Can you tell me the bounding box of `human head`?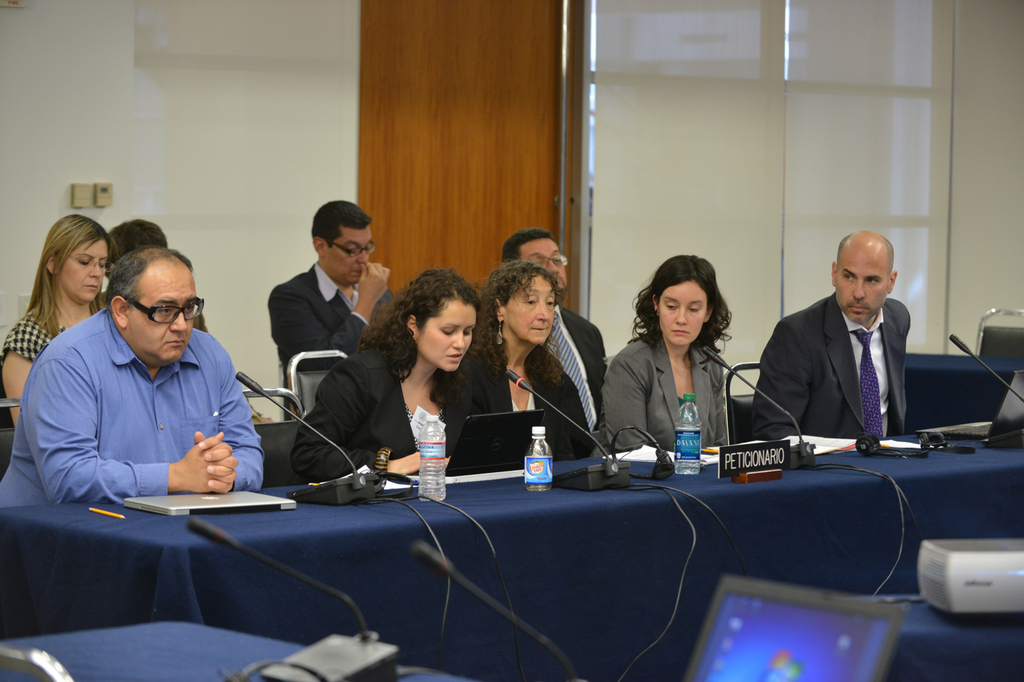
bbox=(502, 230, 572, 298).
